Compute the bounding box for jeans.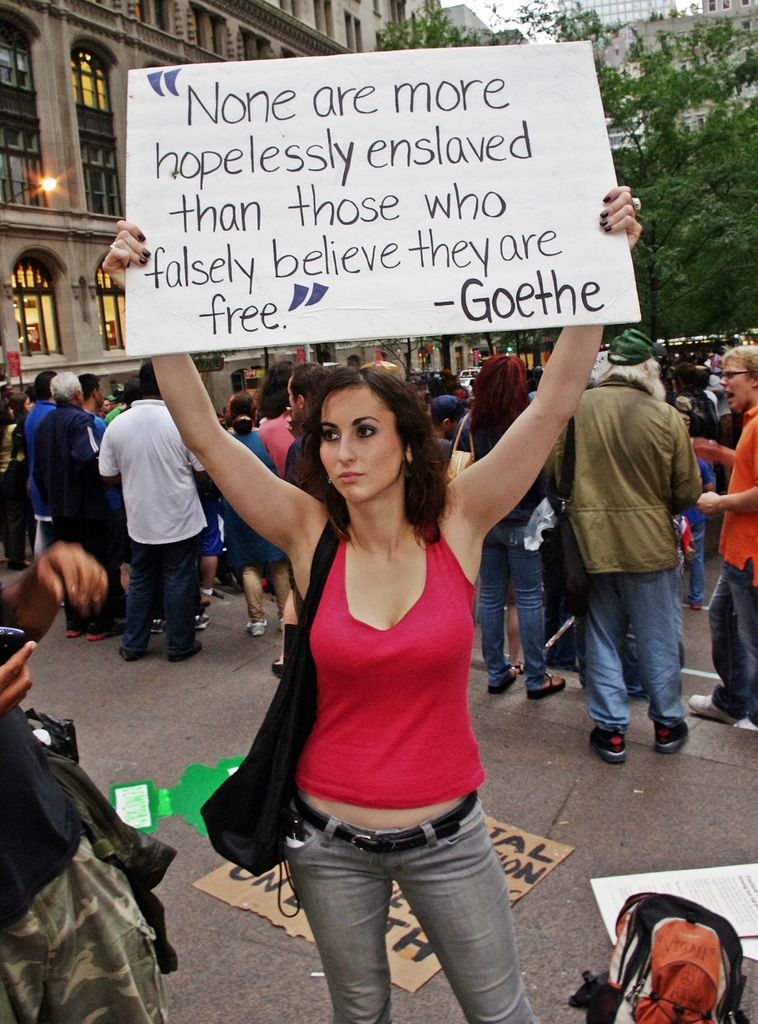
crop(577, 566, 675, 725).
